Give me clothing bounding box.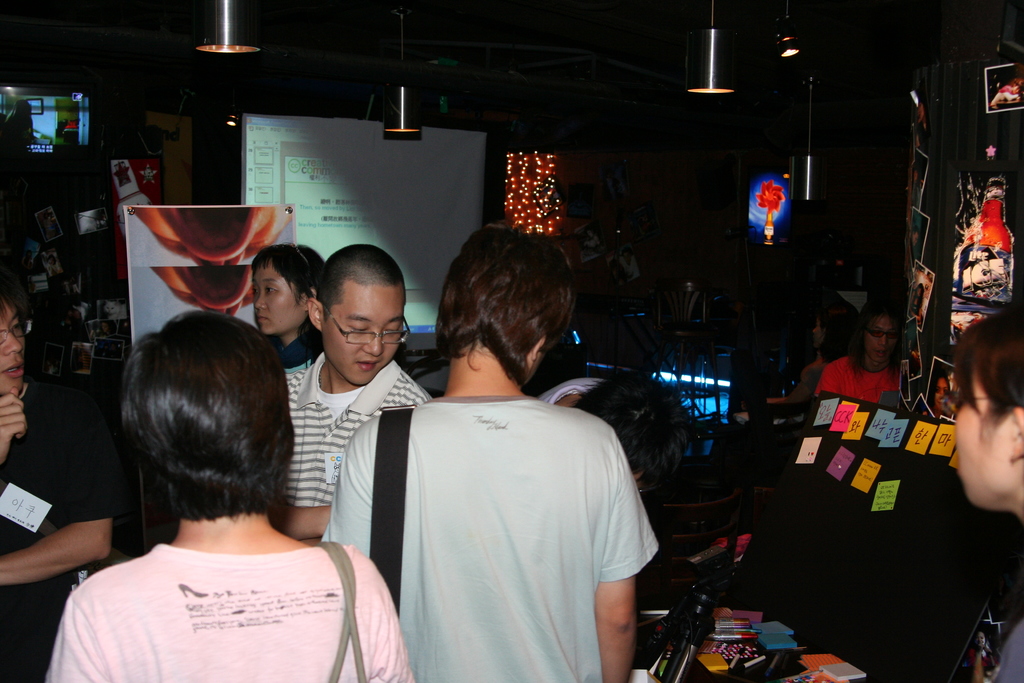
911 185 918 211.
